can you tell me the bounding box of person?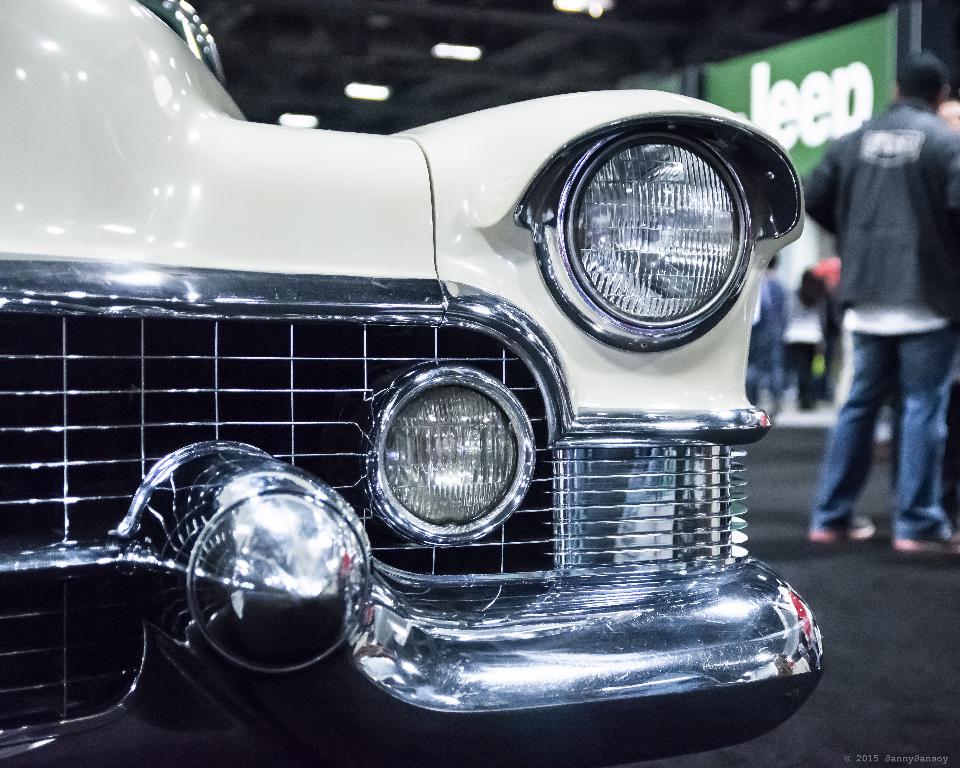
<box>749,247,793,417</box>.
